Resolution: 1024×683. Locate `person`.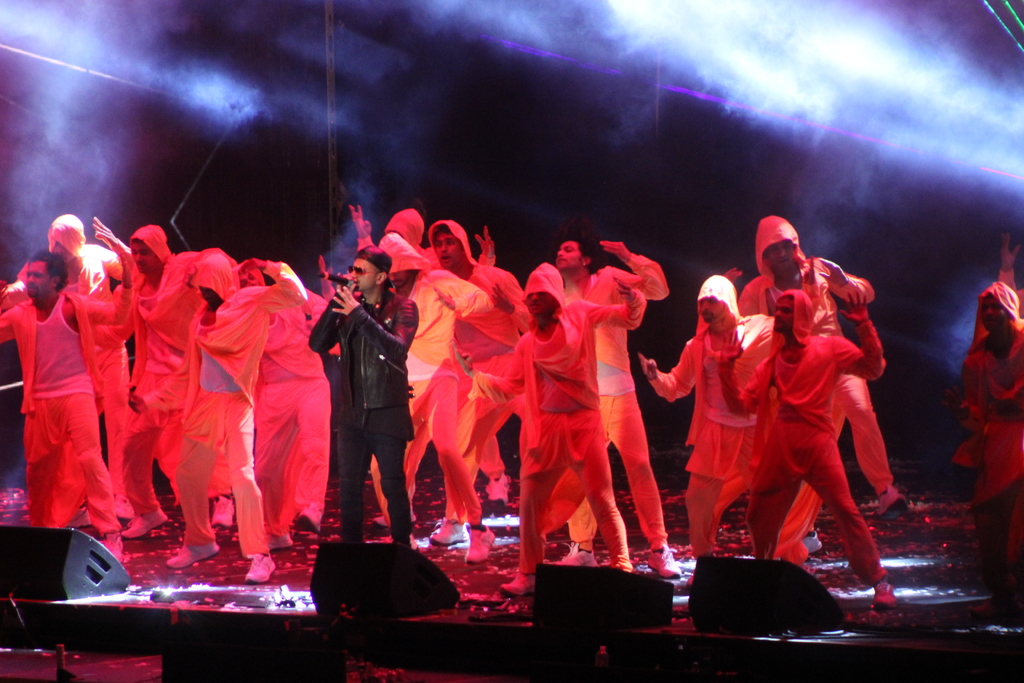
detection(952, 277, 1023, 525).
